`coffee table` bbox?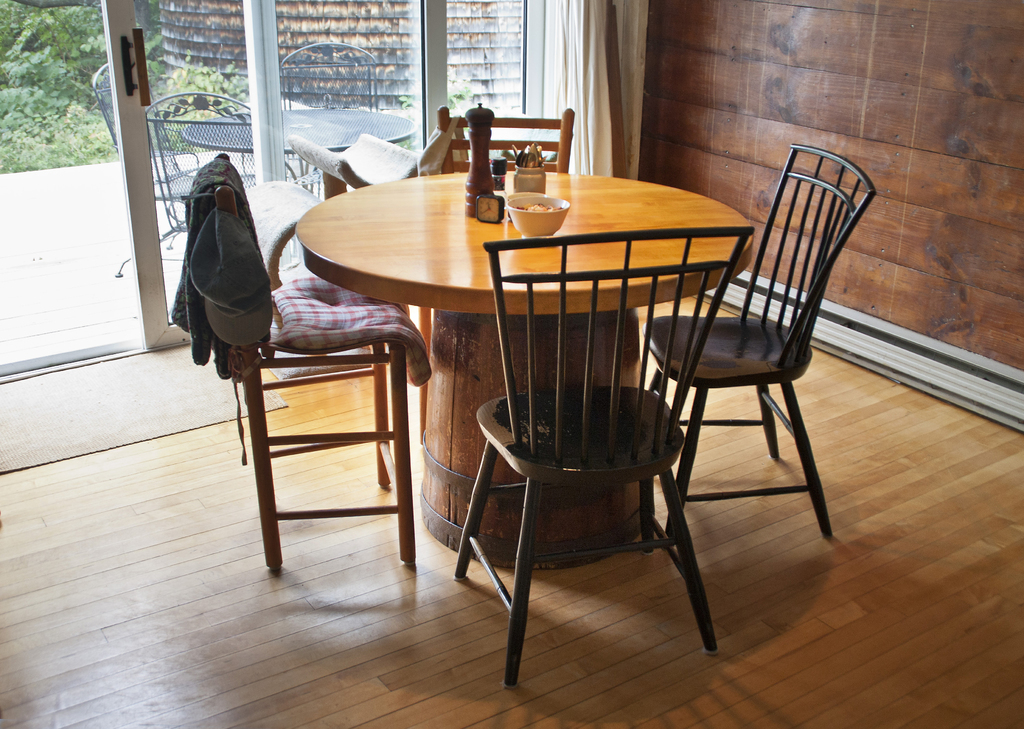
(299,165,752,566)
